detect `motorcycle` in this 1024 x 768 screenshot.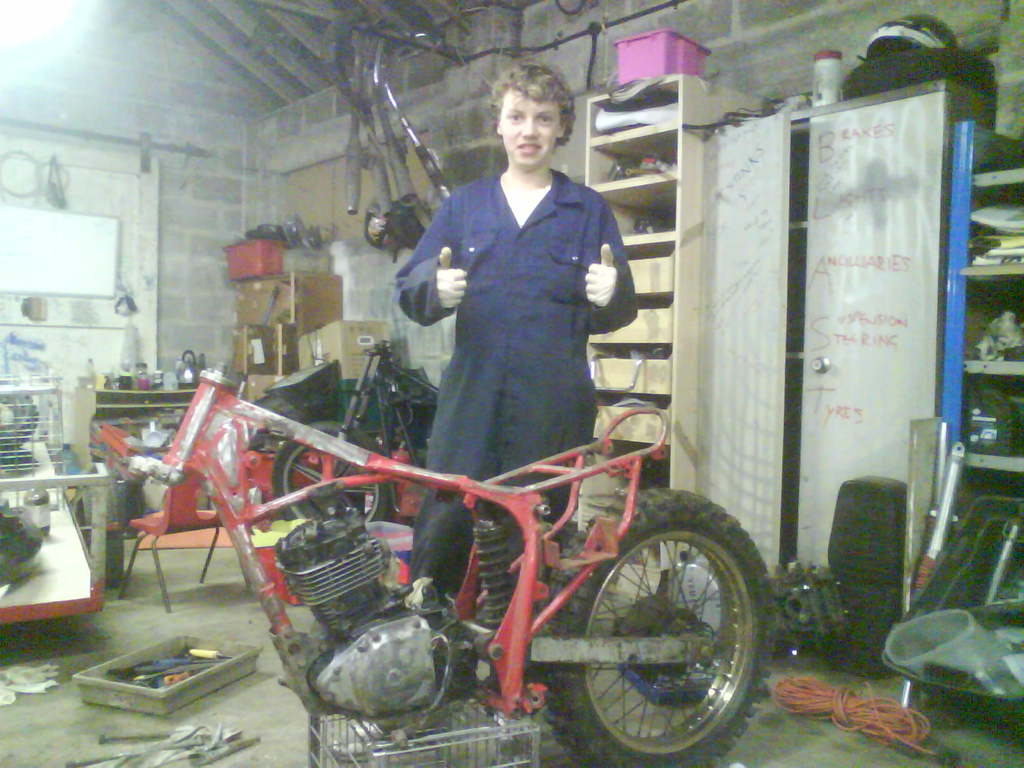
Detection: (left=147, top=368, right=779, bottom=767).
